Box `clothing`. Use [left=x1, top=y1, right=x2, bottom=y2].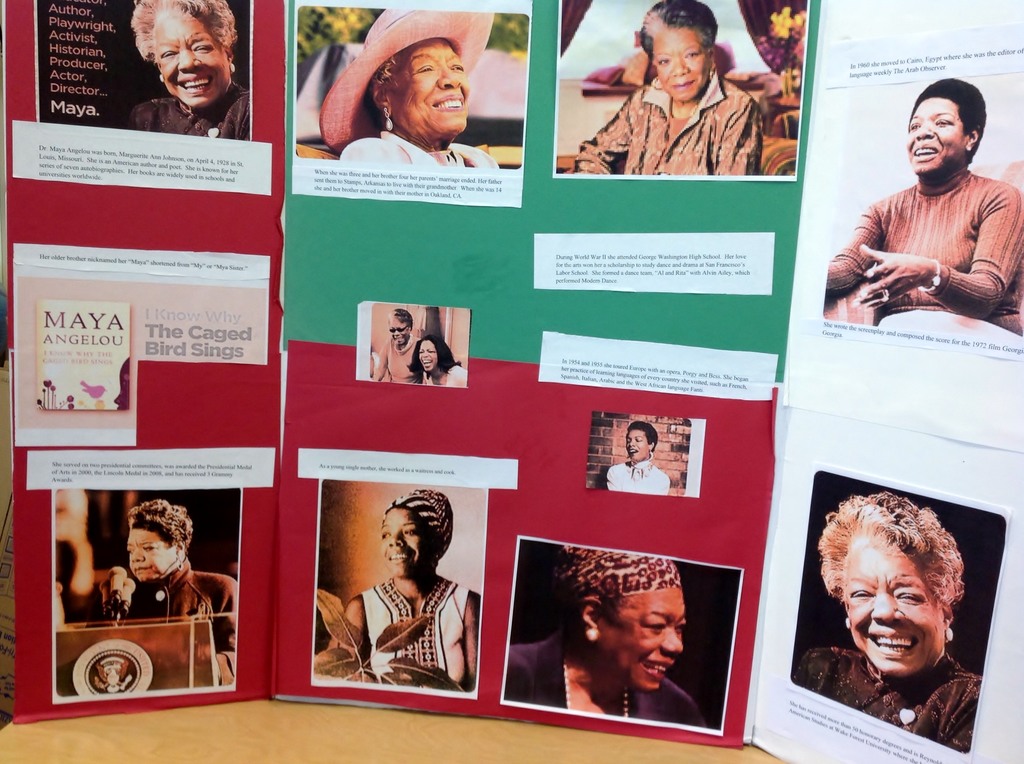
[left=604, top=456, right=669, bottom=497].
